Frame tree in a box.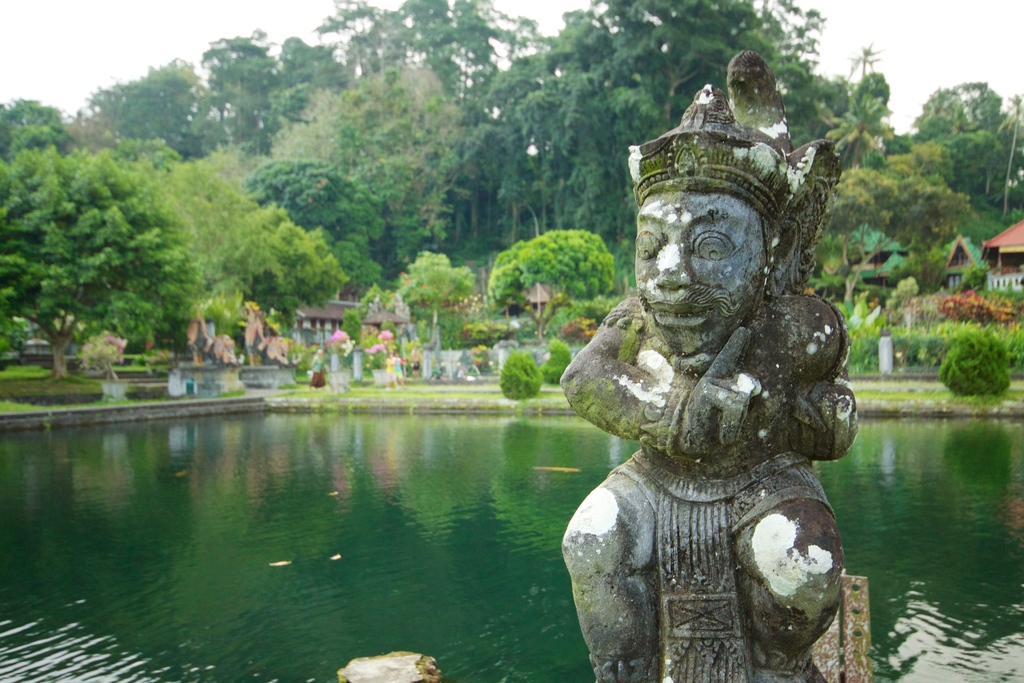
<bbox>396, 247, 479, 345</bbox>.
